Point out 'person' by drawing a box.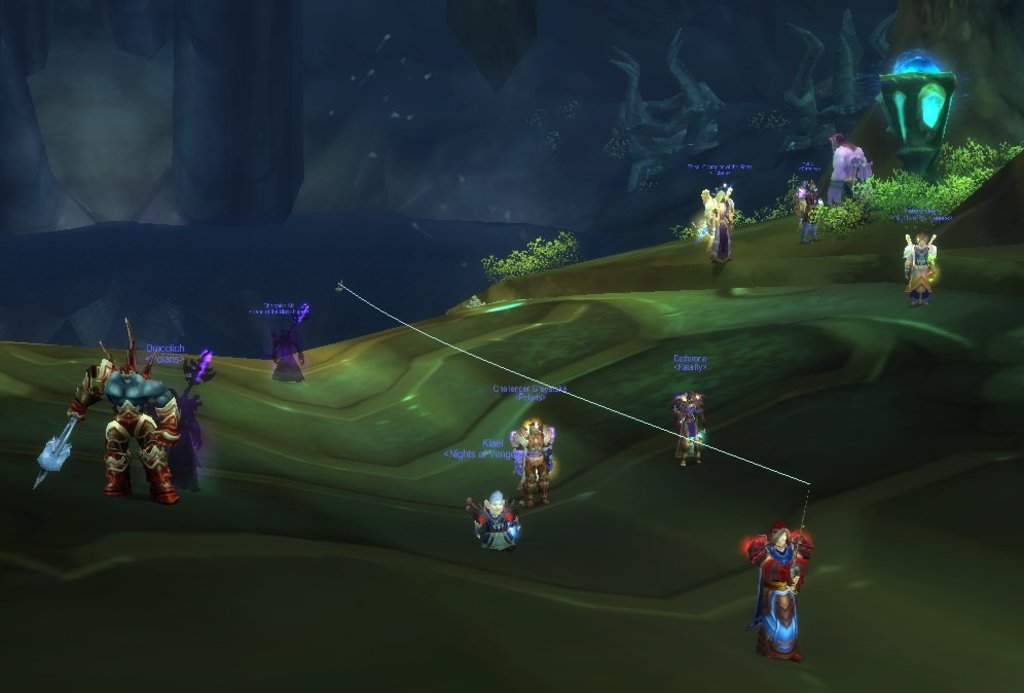
(899, 230, 944, 306).
